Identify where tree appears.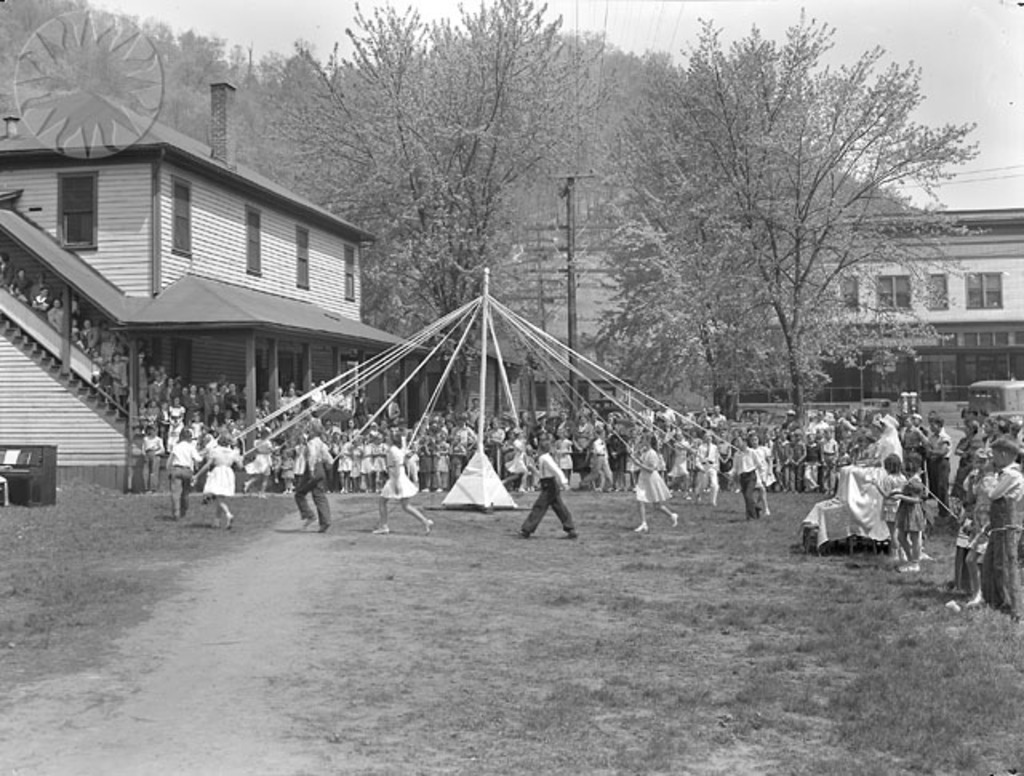
Appears at select_region(587, 18, 987, 430).
